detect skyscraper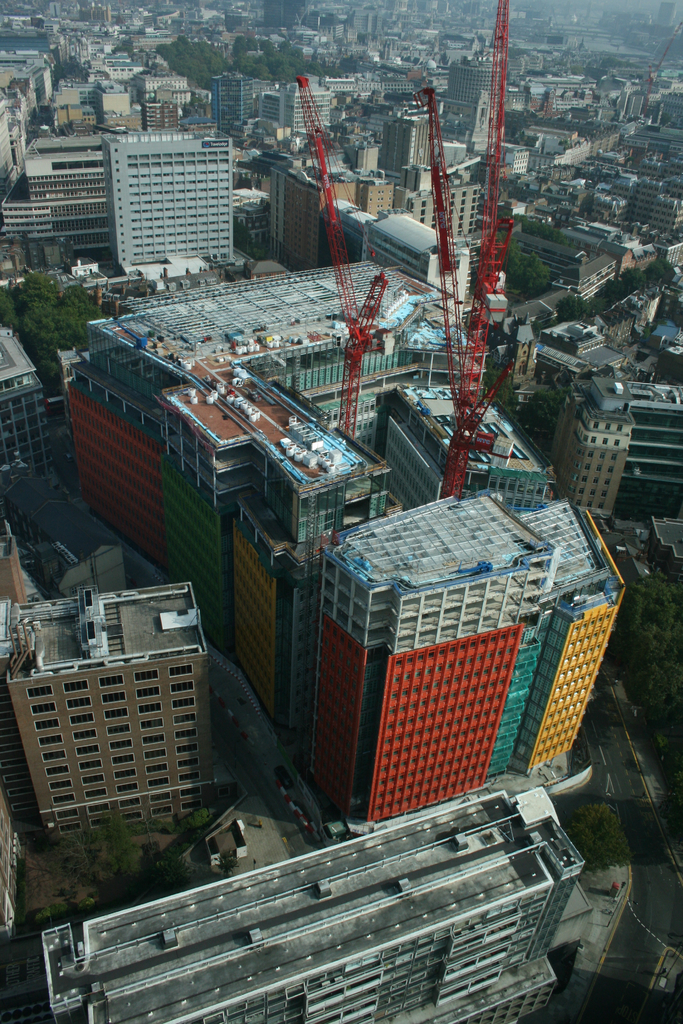
(554,364,682,528)
